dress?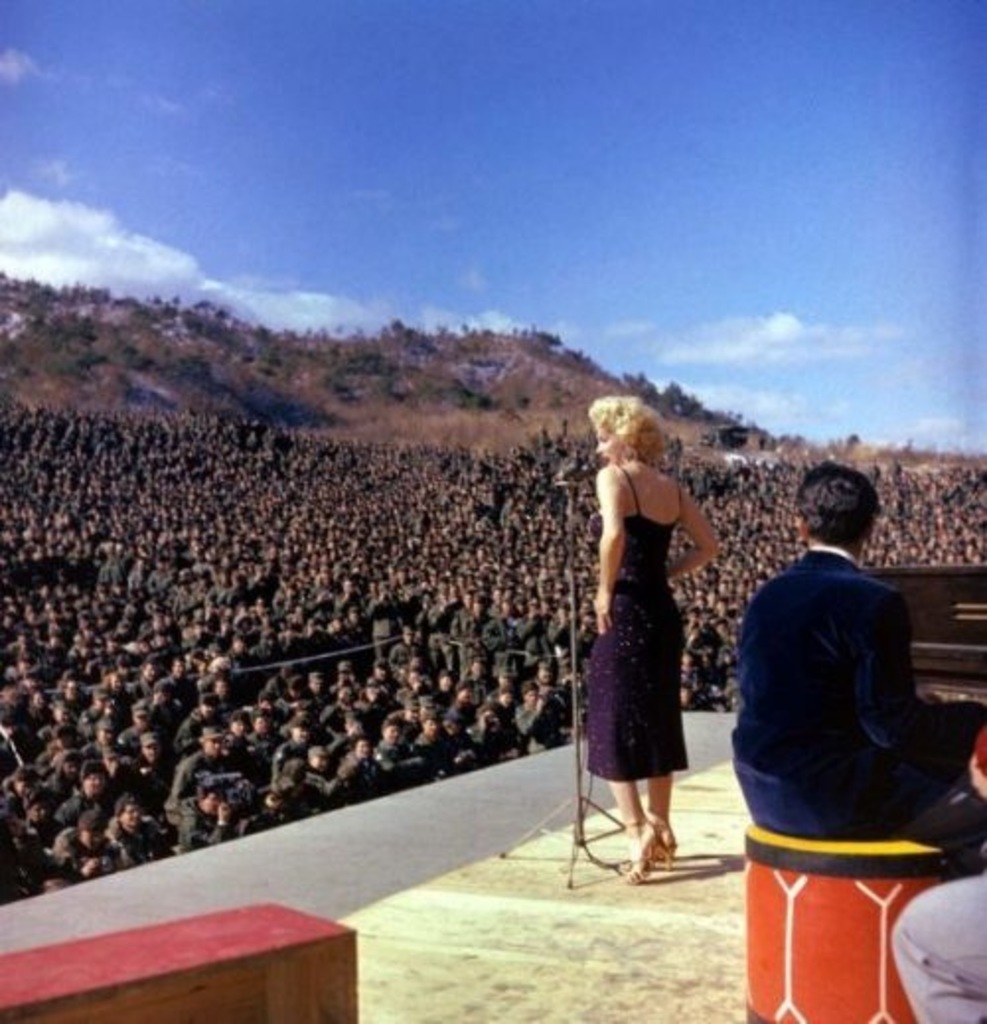
select_region(586, 468, 689, 783)
